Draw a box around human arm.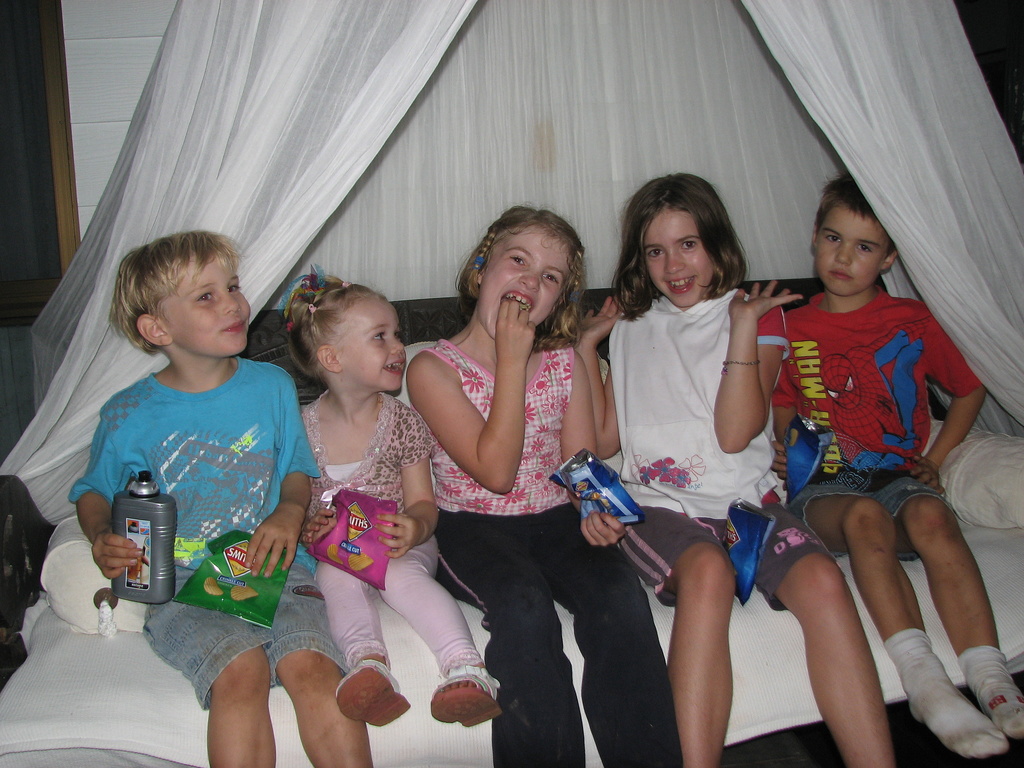
left=296, top=500, right=329, bottom=547.
